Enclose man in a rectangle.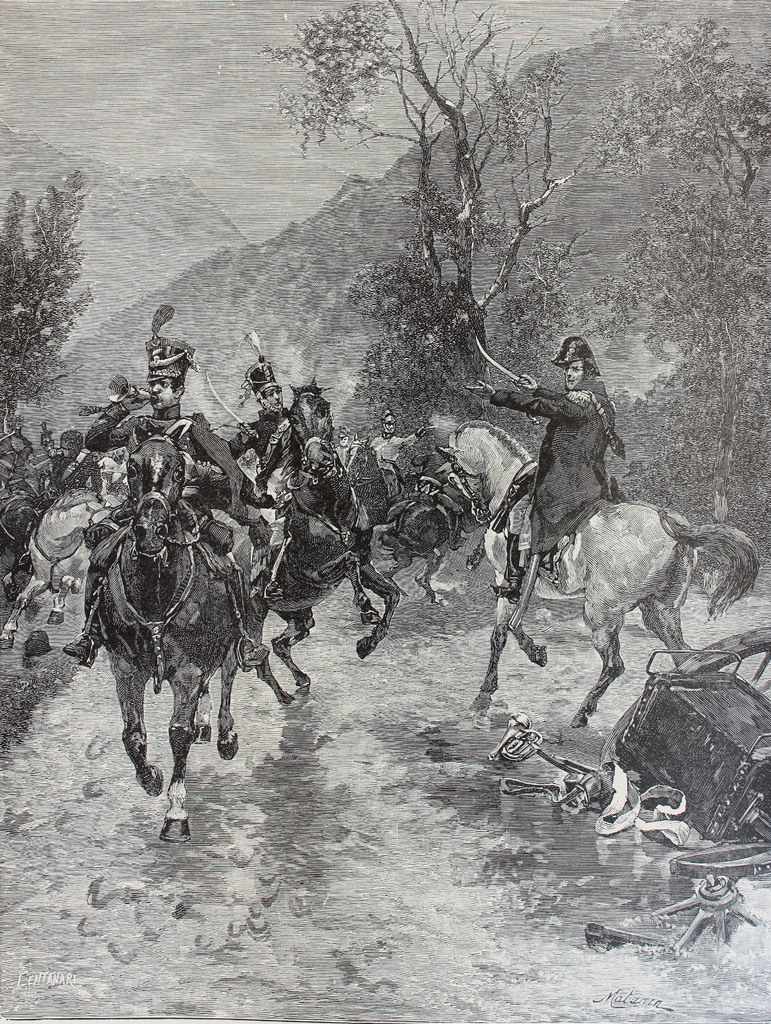
[225, 354, 296, 581].
